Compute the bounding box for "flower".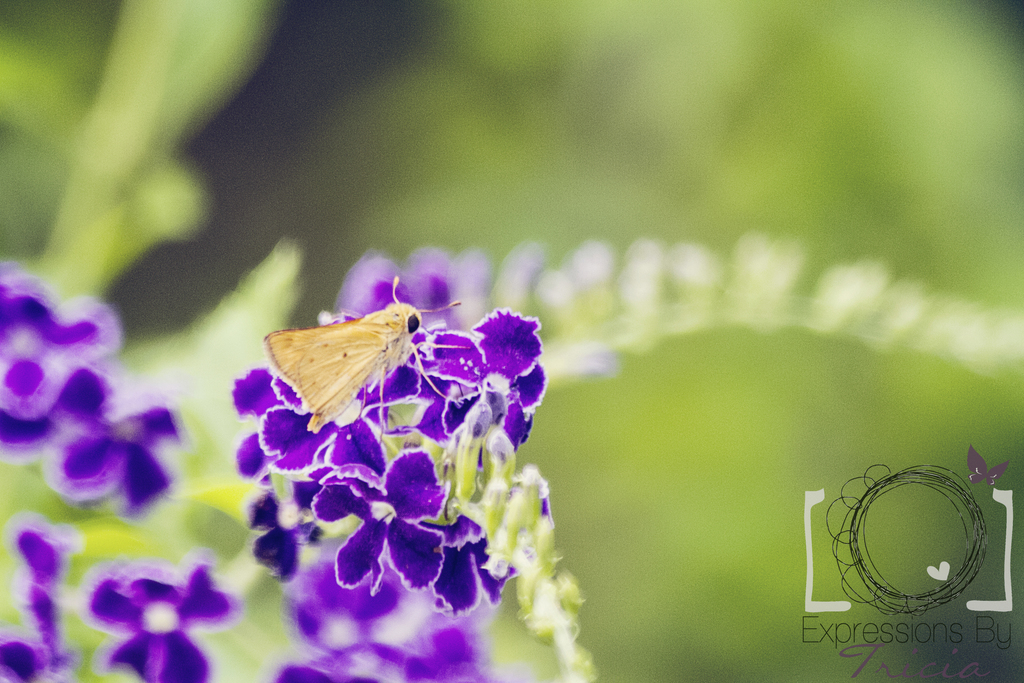
crop(0, 525, 79, 682).
